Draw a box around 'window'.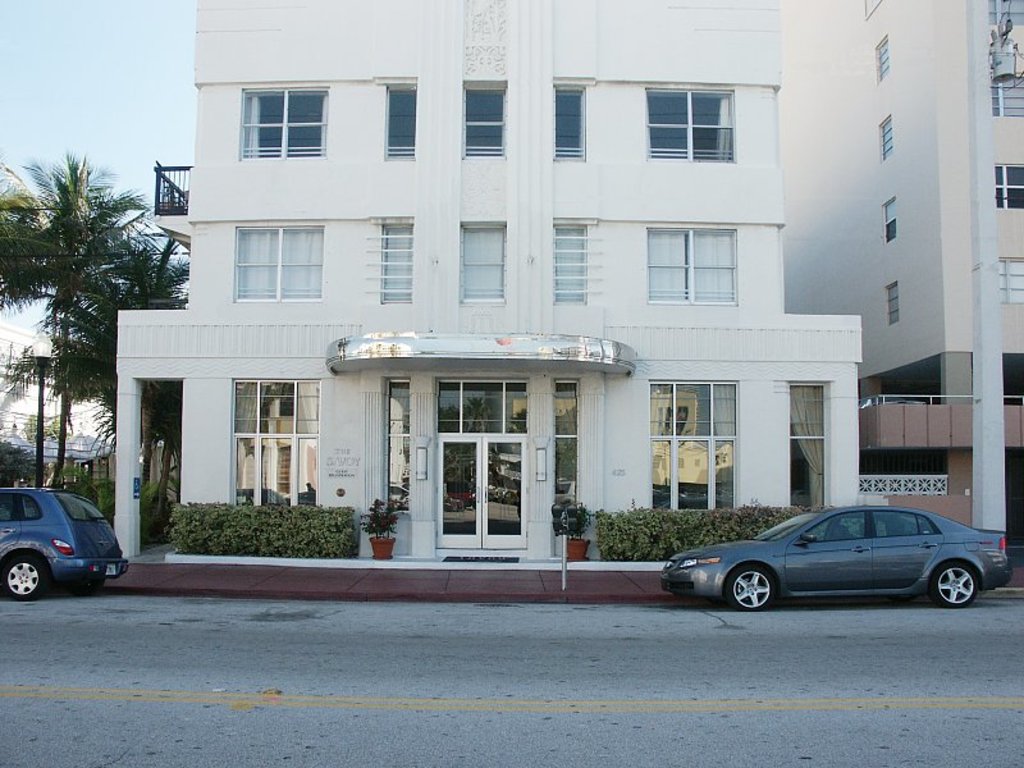
region(233, 221, 325, 301).
